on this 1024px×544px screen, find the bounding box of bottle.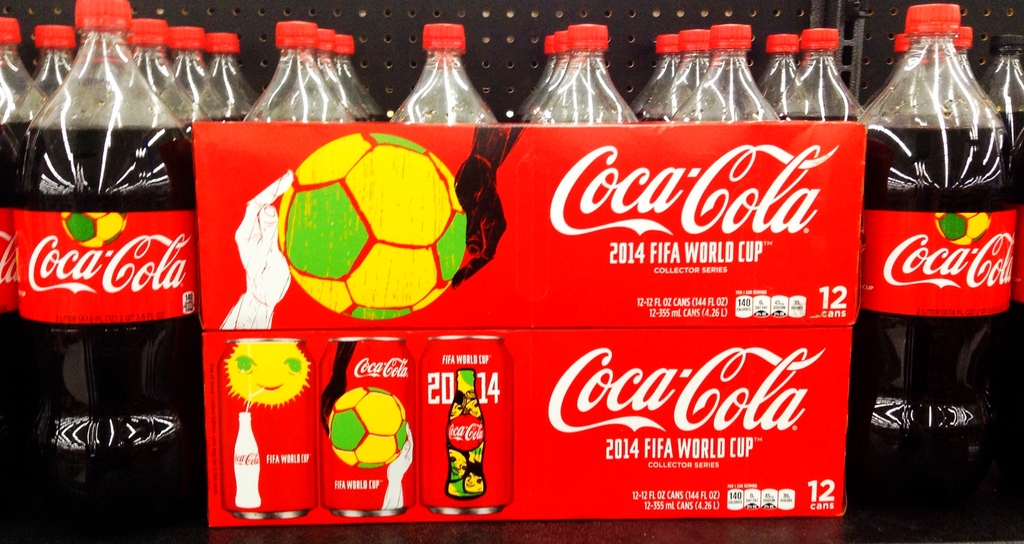
Bounding box: bbox=(531, 27, 641, 127).
